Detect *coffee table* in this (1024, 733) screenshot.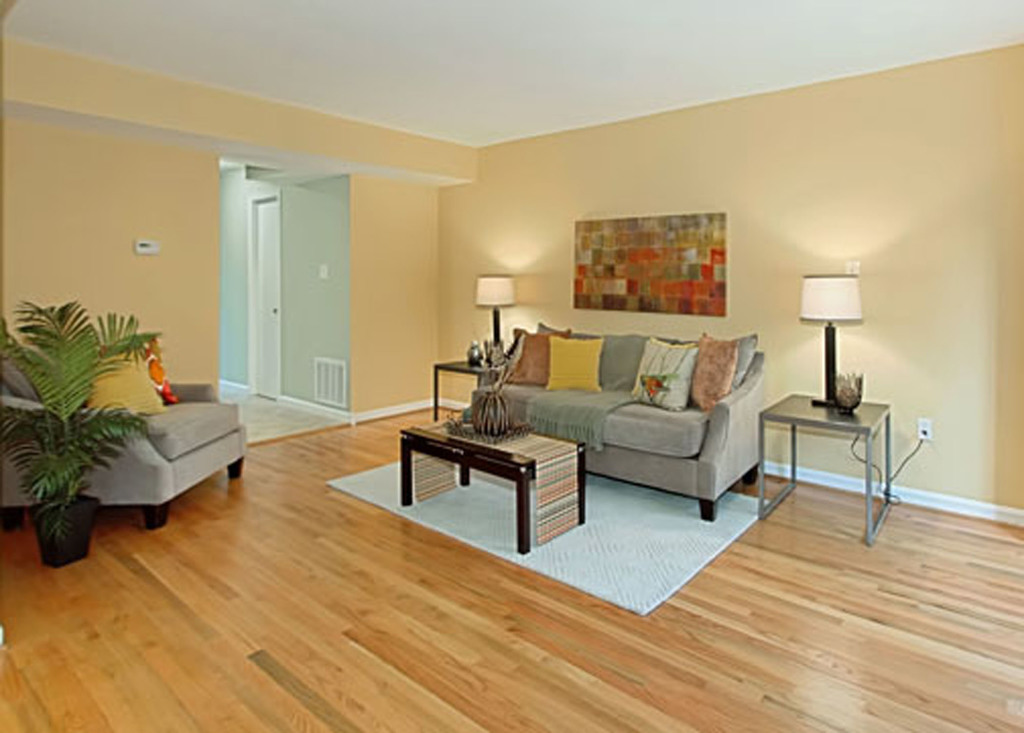
Detection: [431,347,514,424].
